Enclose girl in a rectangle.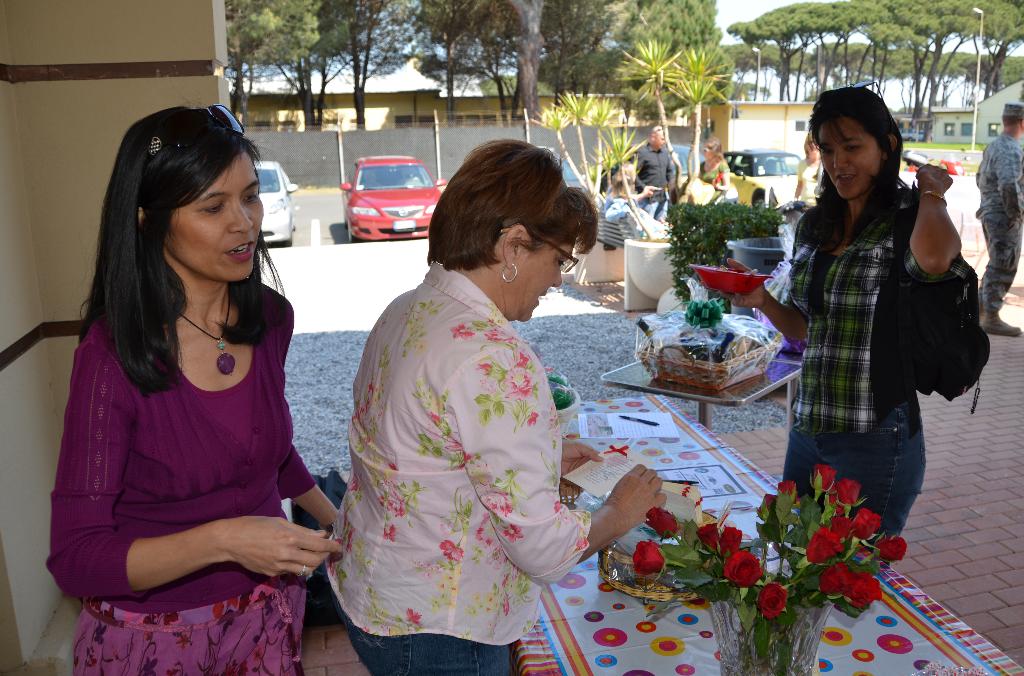
719, 76, 981, 554.
